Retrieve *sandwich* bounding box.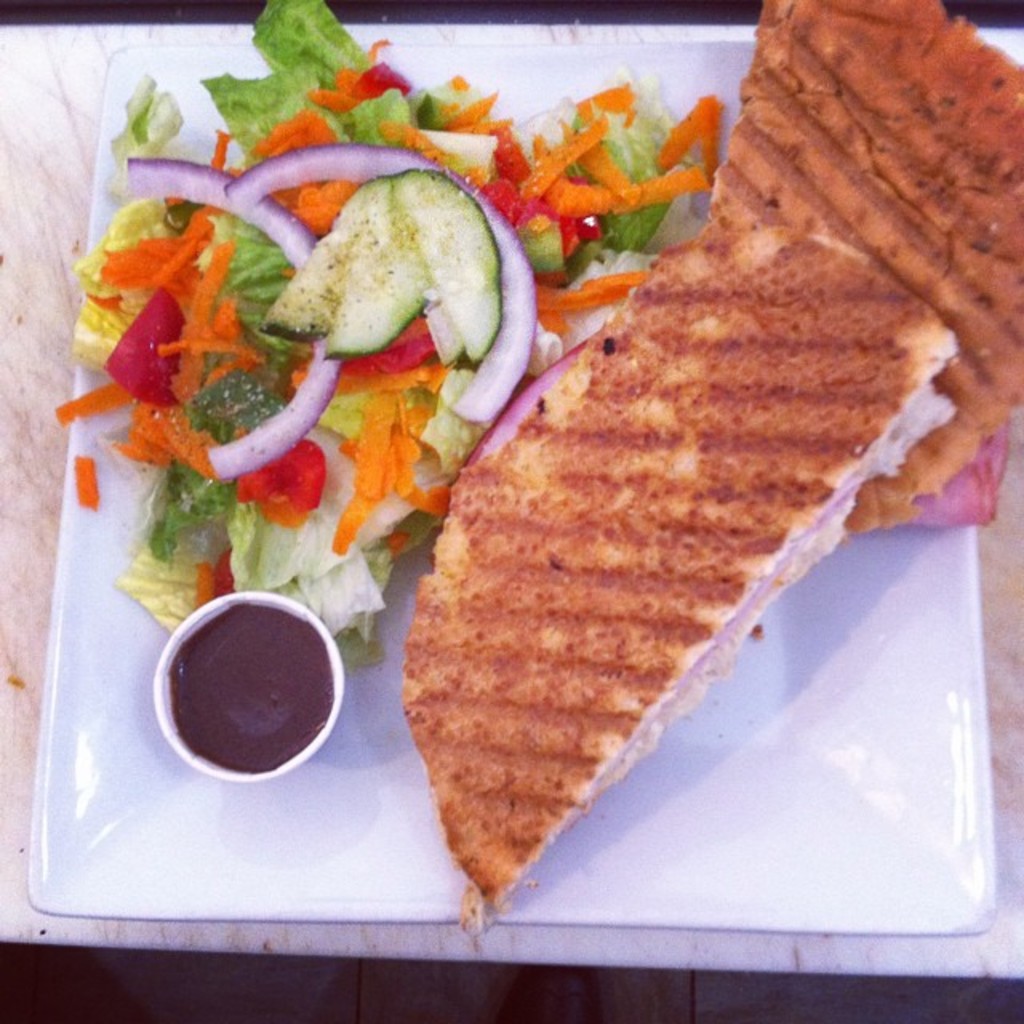
Bounding box: [left=398, top=213, right=966, bottom=923].
